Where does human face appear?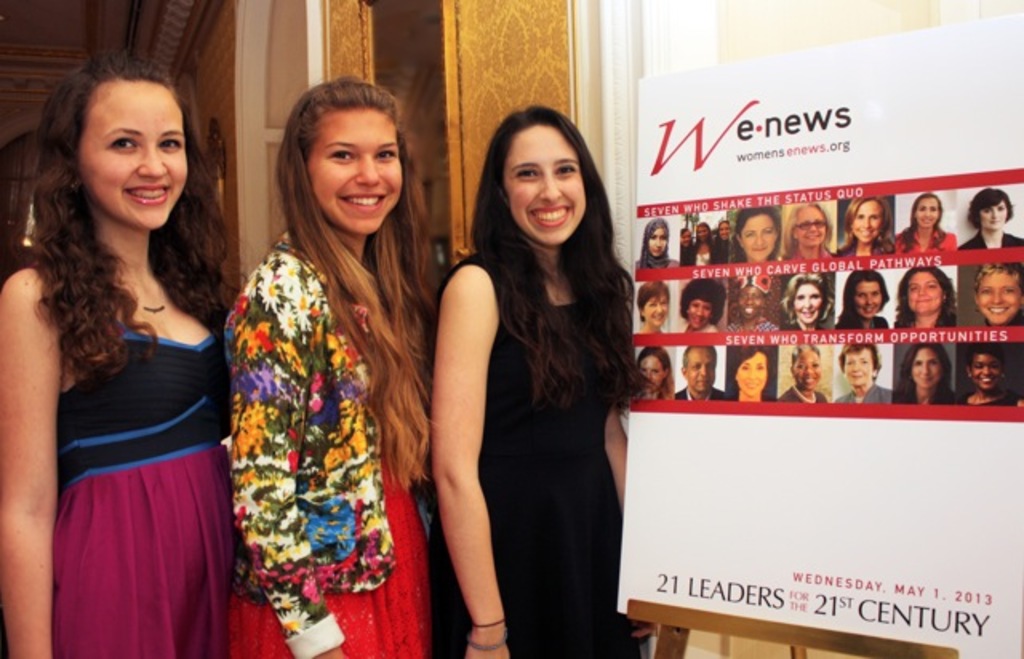
Appears at pyautogui.locateOnScreen(646, 226, 666, 256).
